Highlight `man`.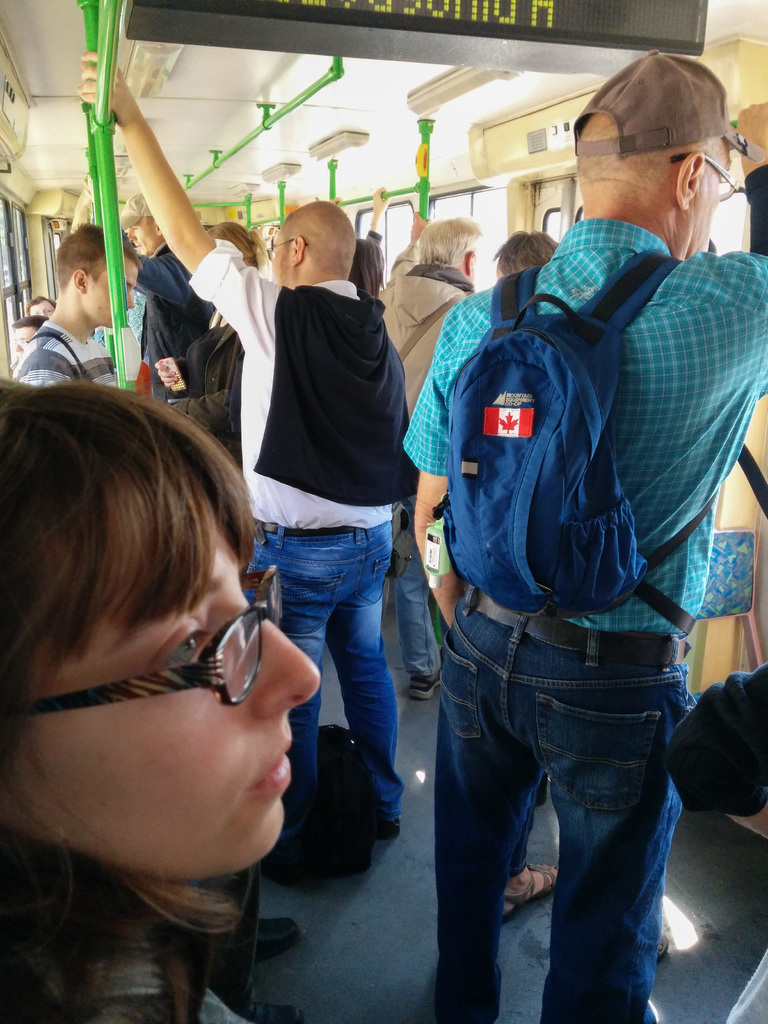
Highlighted region: {"left": 65, "top": 184, "right": 222, "bottom": 435}.
